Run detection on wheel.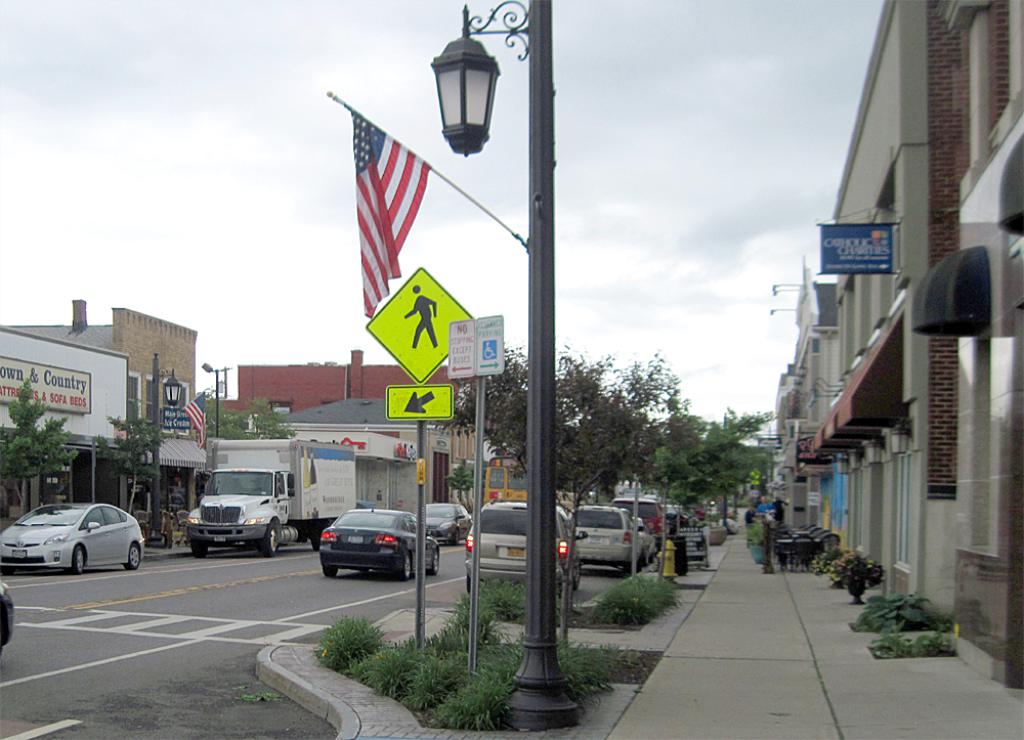
Result: bbox=(429, 549, 441, 571).
